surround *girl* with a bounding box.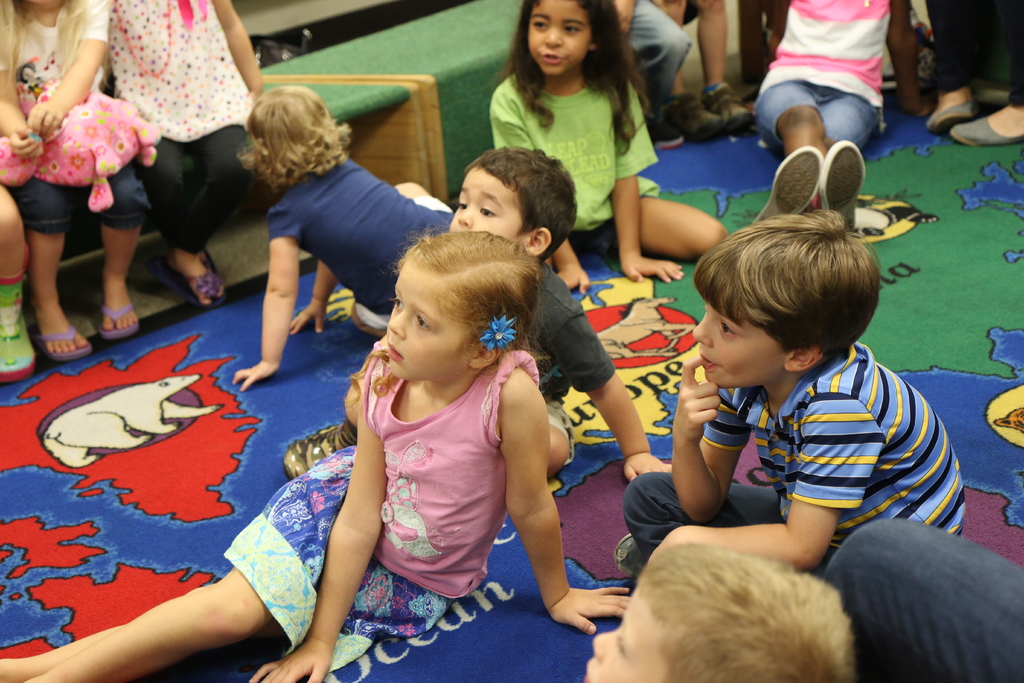
<bbox>0, 0, 149, 357</bbox>.
